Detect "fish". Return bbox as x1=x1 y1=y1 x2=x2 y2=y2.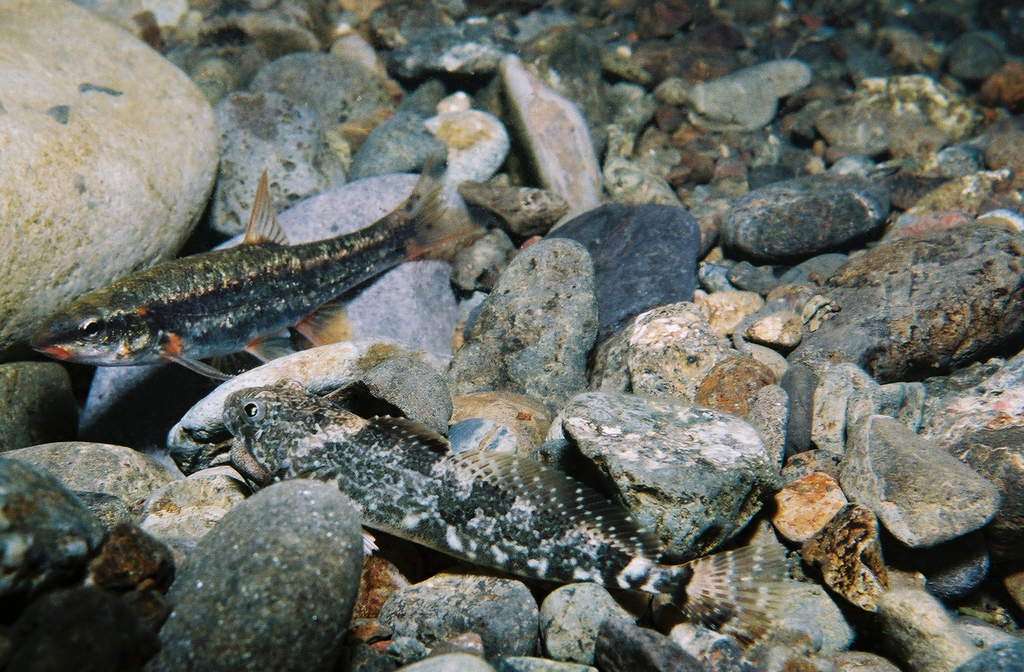
x1=27 y1=156 x2=489 y2=383.
